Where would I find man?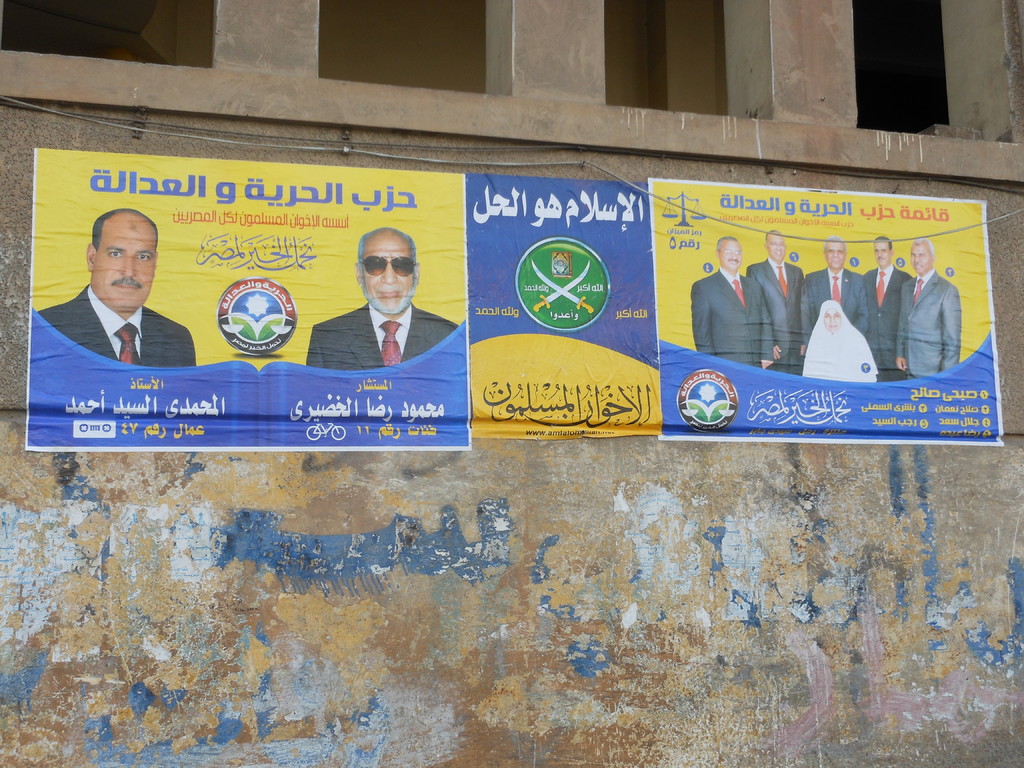
At Rect(749, 226, 801, 378).
